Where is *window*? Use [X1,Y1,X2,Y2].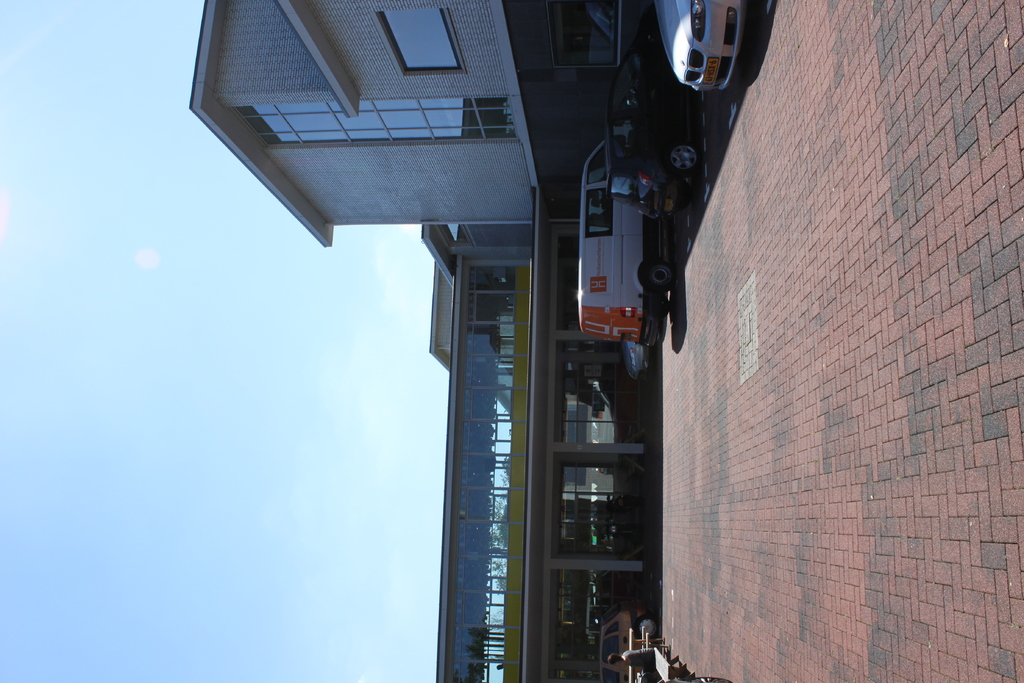
[248,93,511,147].
